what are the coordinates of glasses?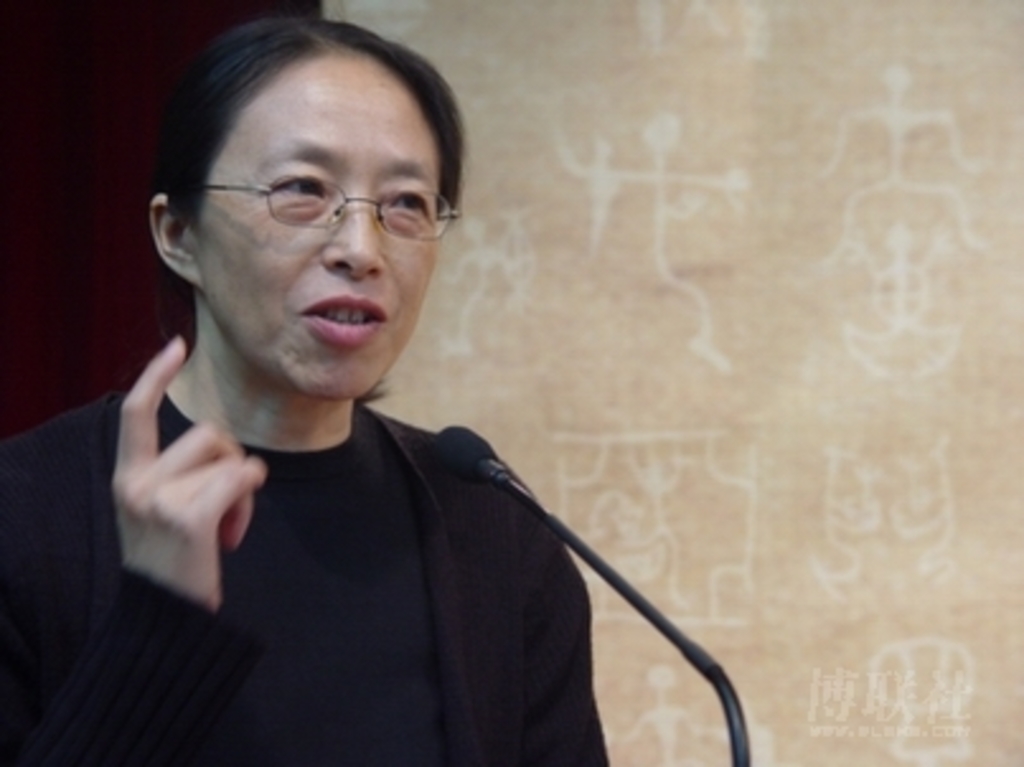
x1=178 y1=145 x2=452 y2=241.
